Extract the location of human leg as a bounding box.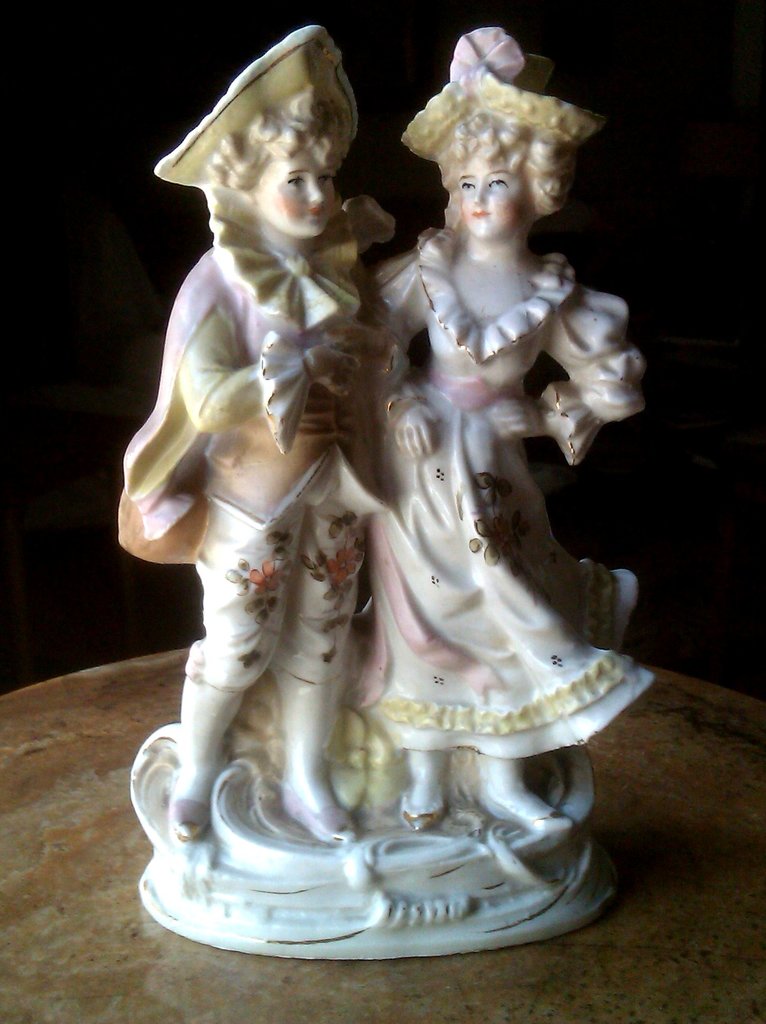
[left=484, top=746, right=576, bottom=836].
